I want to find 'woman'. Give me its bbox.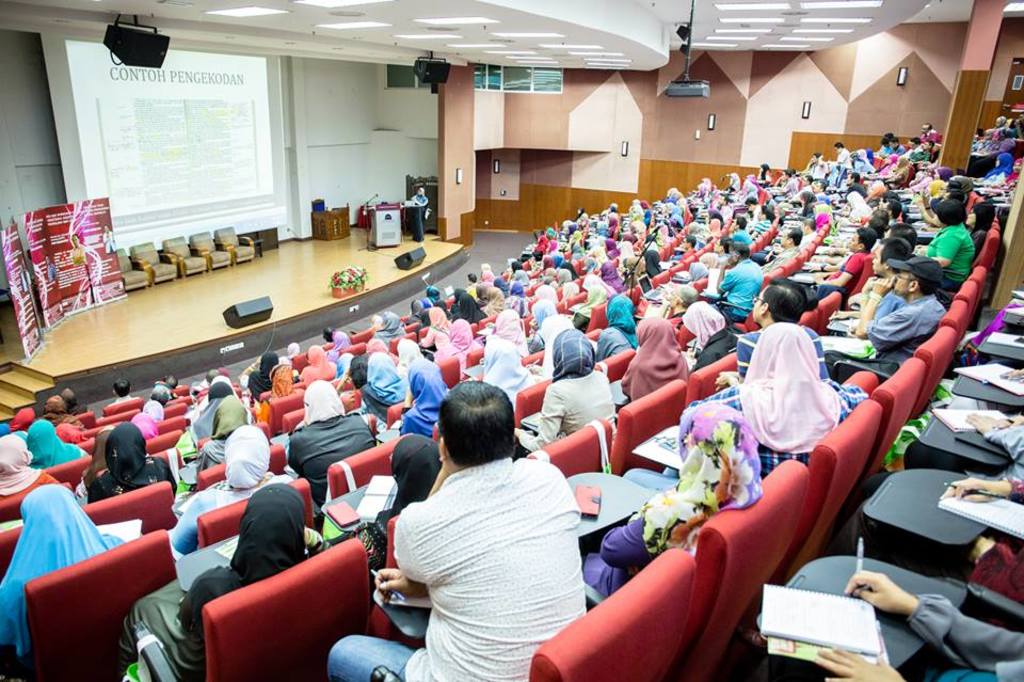
Rect(0, 486, 125, 664).
